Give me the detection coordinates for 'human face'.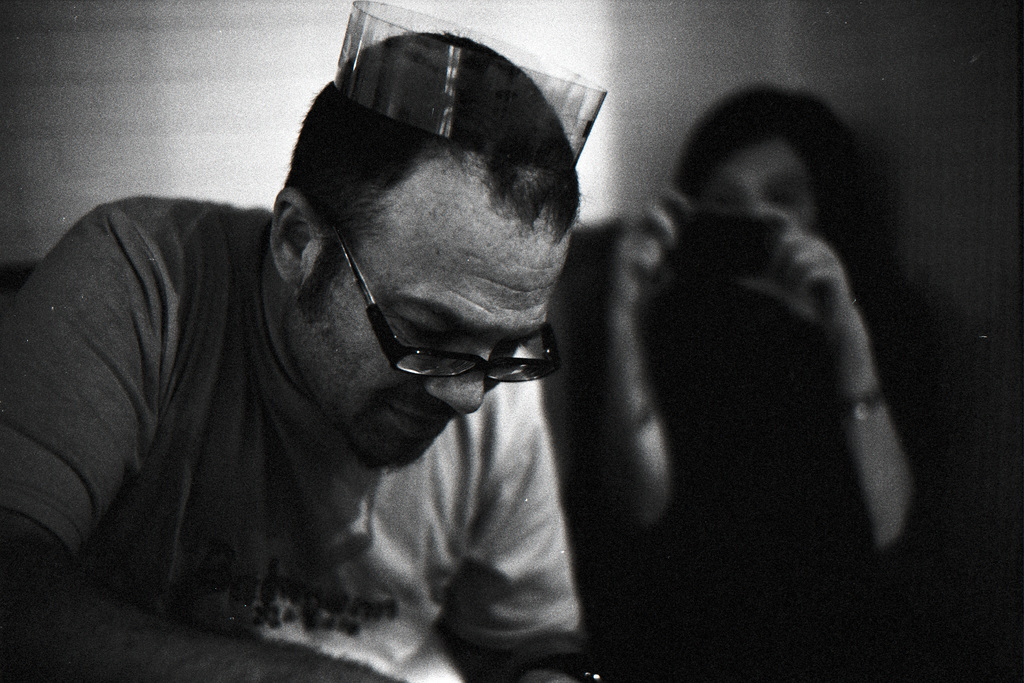
[left=698, top=140, right=824, bottom=234].
